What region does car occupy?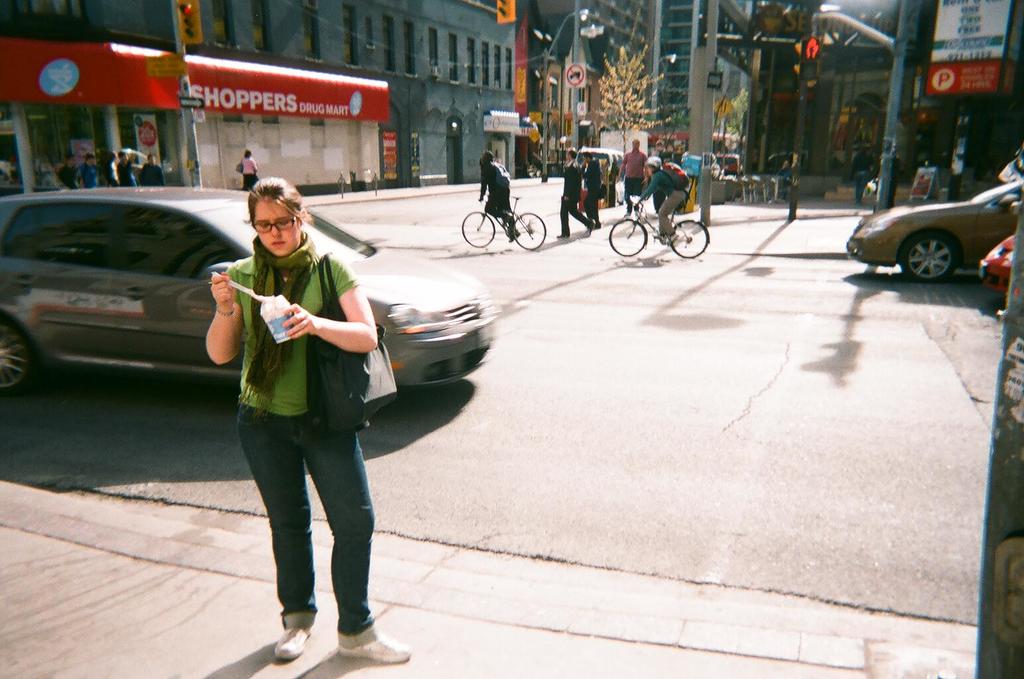
x1=974 y1=236 x2=1013 y2=299.
